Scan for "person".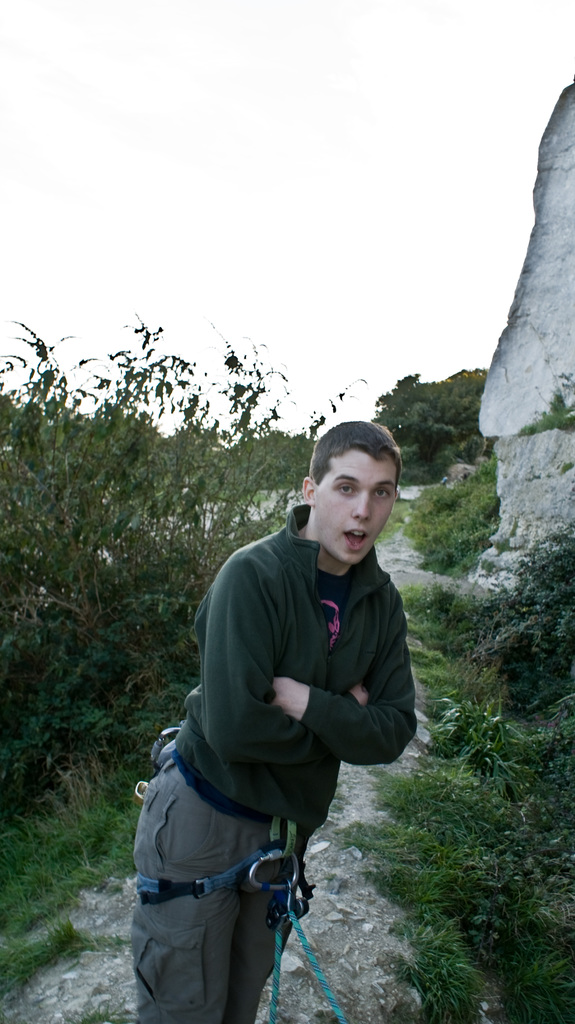
Scan result: {"left": 131, "top": 416, "right": 423, "bottom": 1023}.
